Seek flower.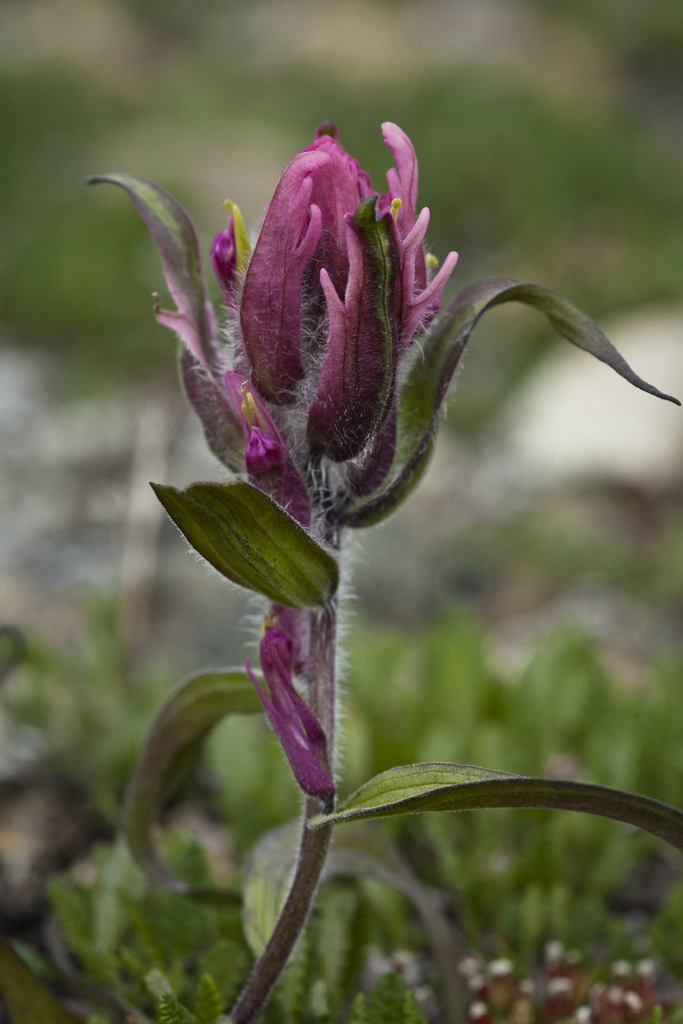
BBox(85, 108, 460, 537).
